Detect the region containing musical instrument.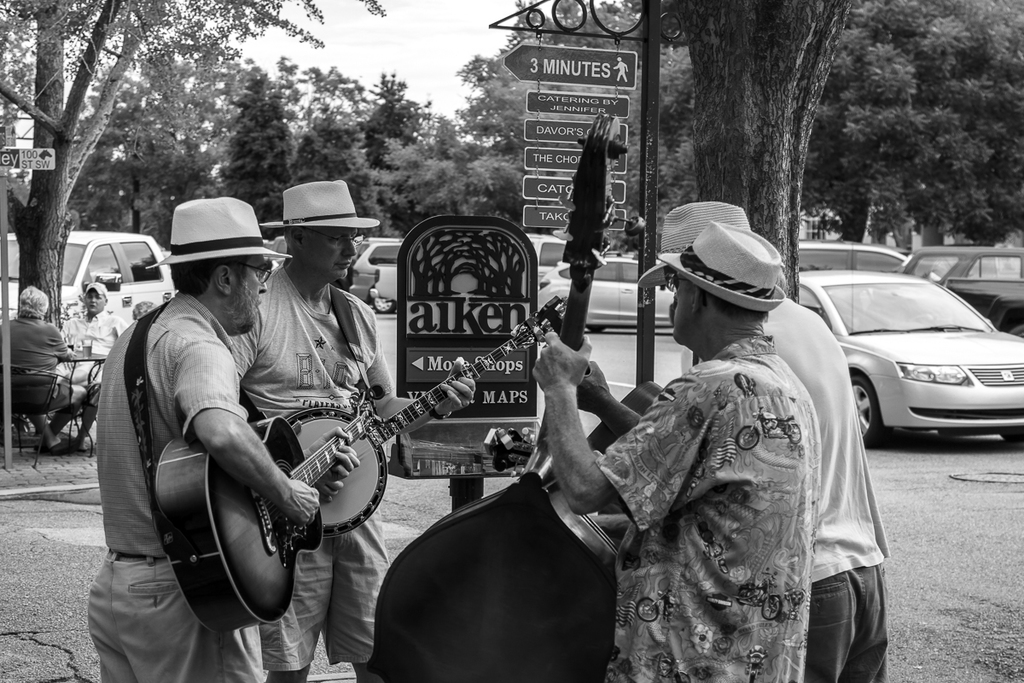
<box>280,304,559,541</box>.
